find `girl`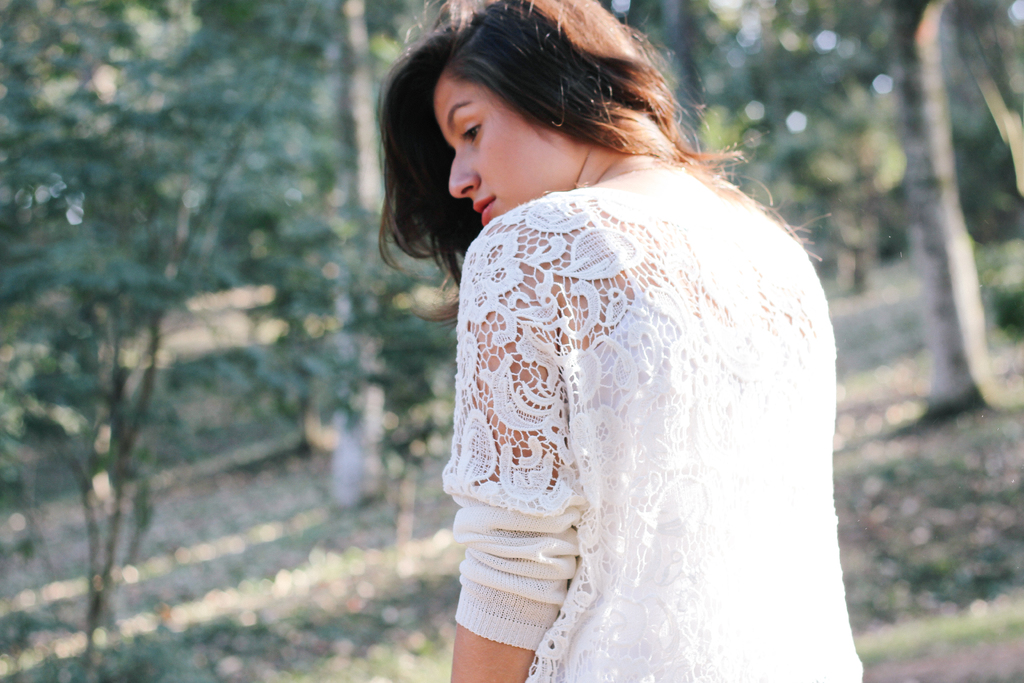
[376, 0, 863, 682]
